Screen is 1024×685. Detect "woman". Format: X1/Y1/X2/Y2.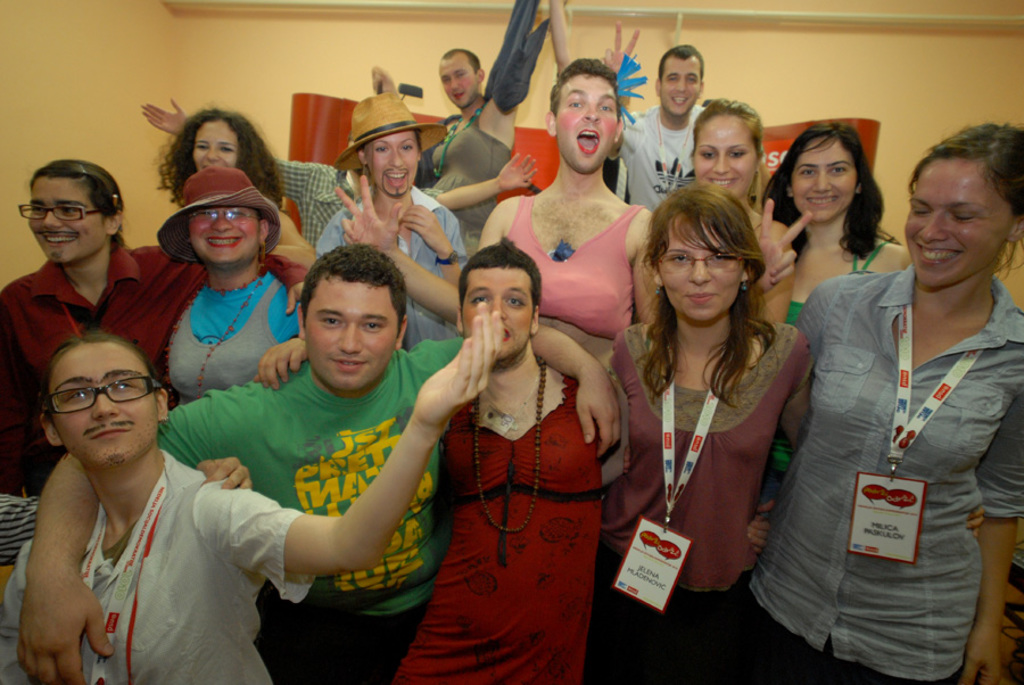
156/104/322/269.
